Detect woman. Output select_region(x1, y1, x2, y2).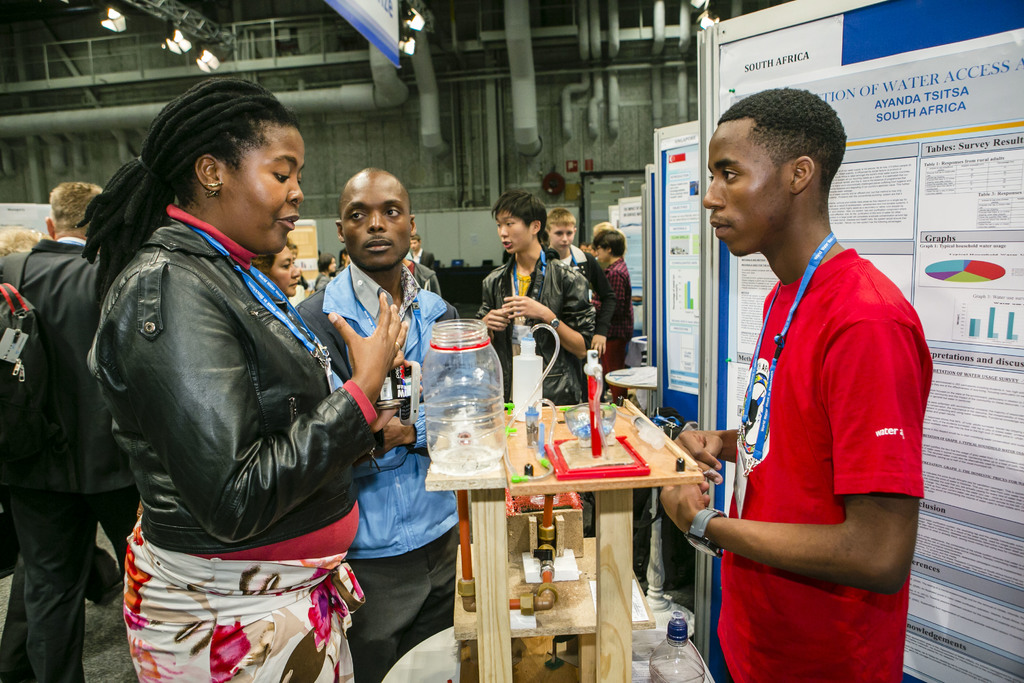
select_region(77, 70, 381, 682).
